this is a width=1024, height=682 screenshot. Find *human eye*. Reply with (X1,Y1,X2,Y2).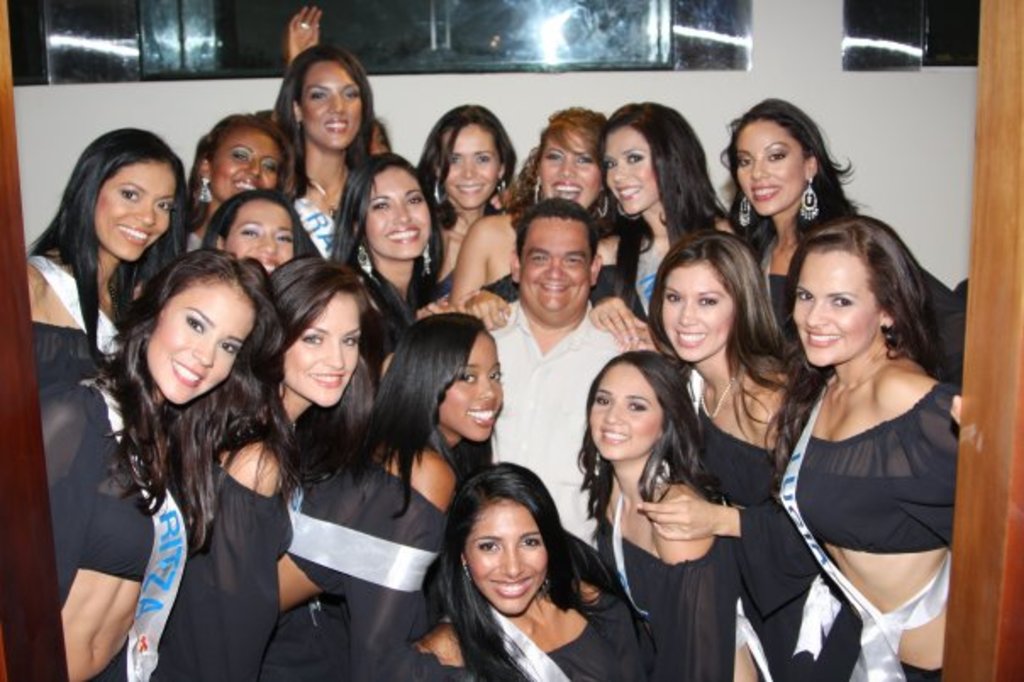
(183,314,209,333).
